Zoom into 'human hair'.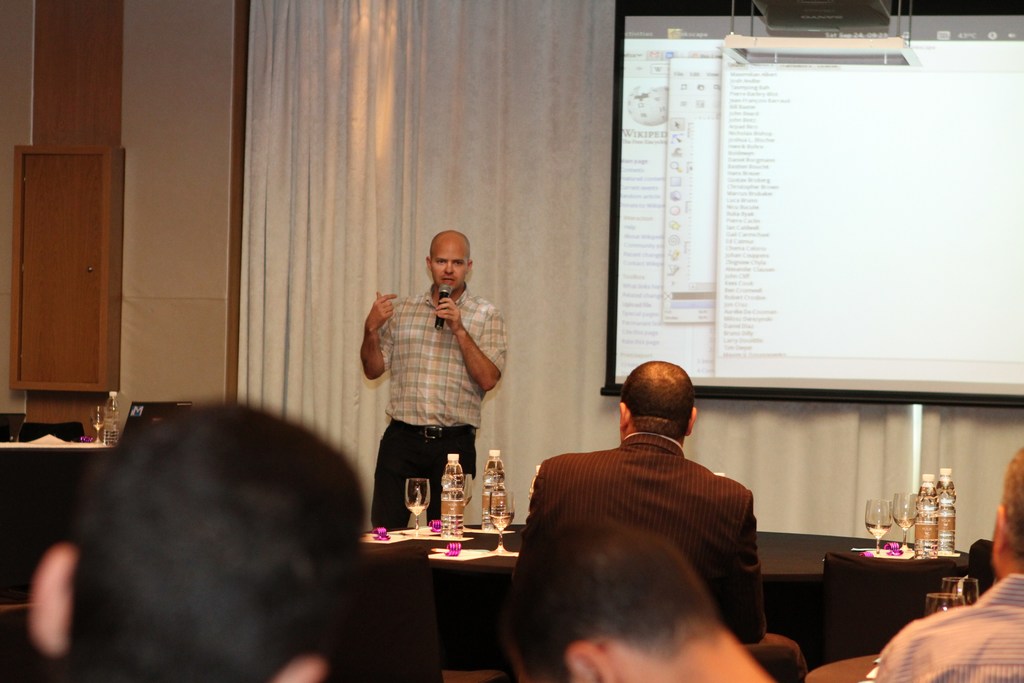
Zoom target: pyautogui.locateOnScreen(998, 445, 1023, 561).
